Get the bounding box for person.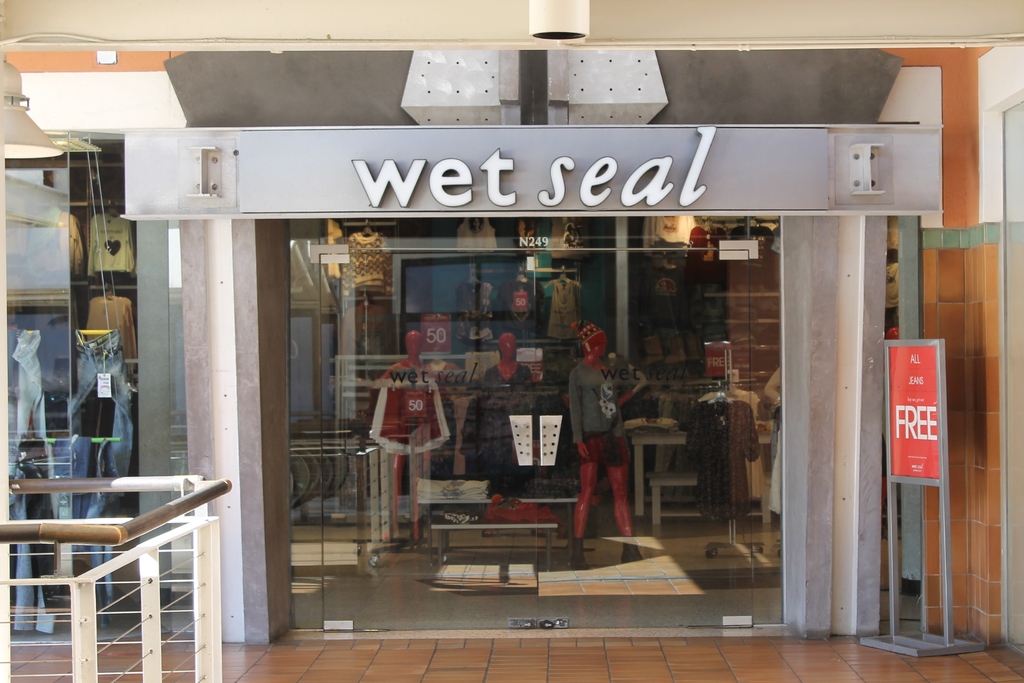
BBox(572, 306, 640, 559).
